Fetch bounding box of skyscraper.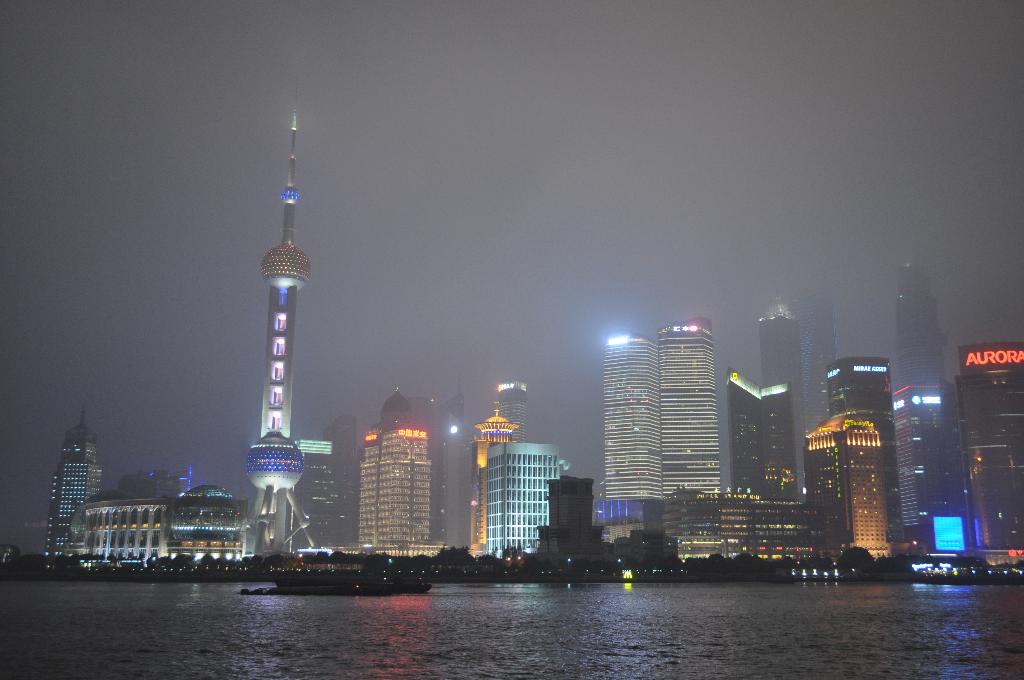
Bbox: BBox(892, 384, 968, 554).
